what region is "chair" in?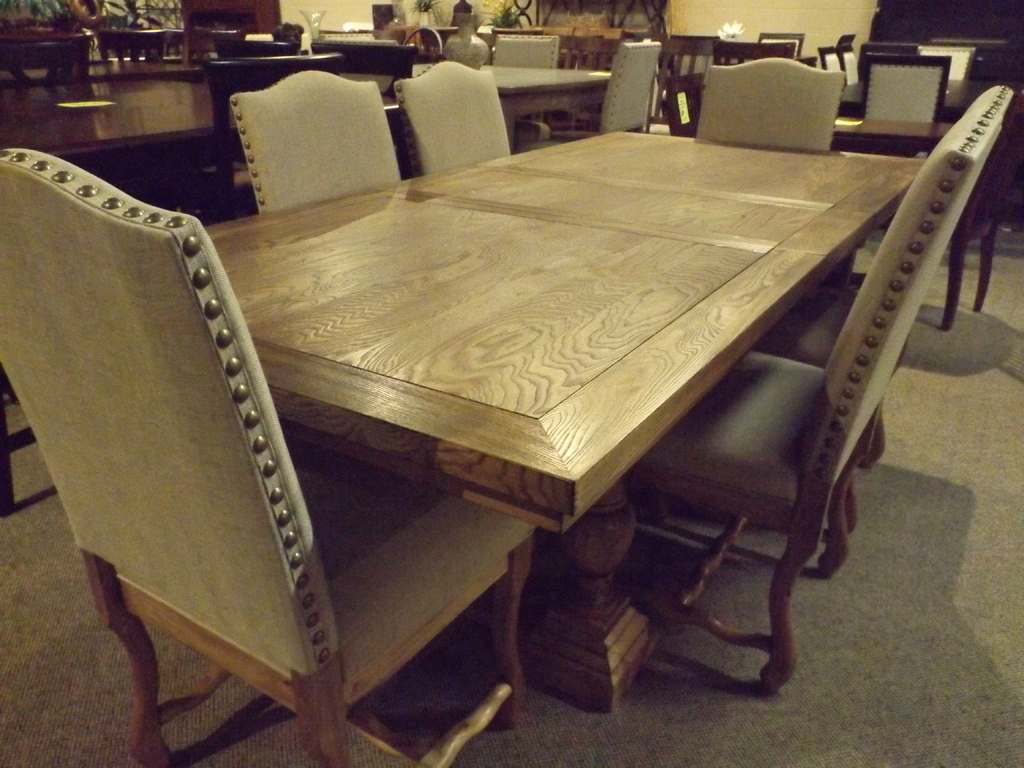
region(493, 31, 556, 143).
